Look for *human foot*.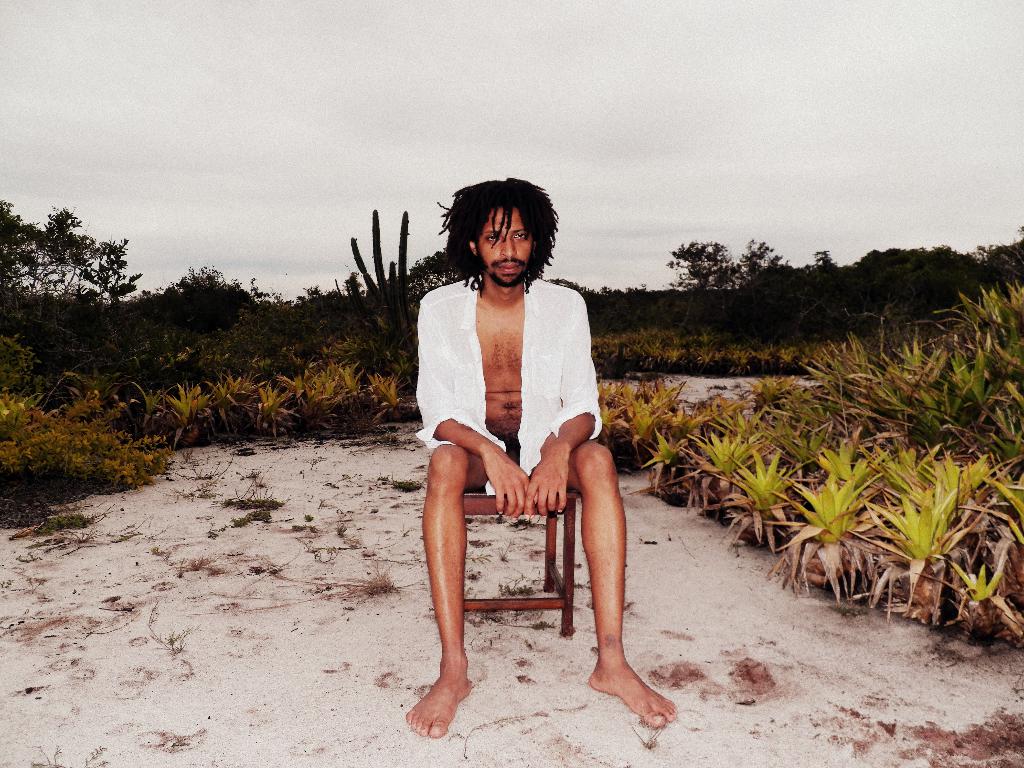
Found: bbox=[585, 653, 674, 746].
